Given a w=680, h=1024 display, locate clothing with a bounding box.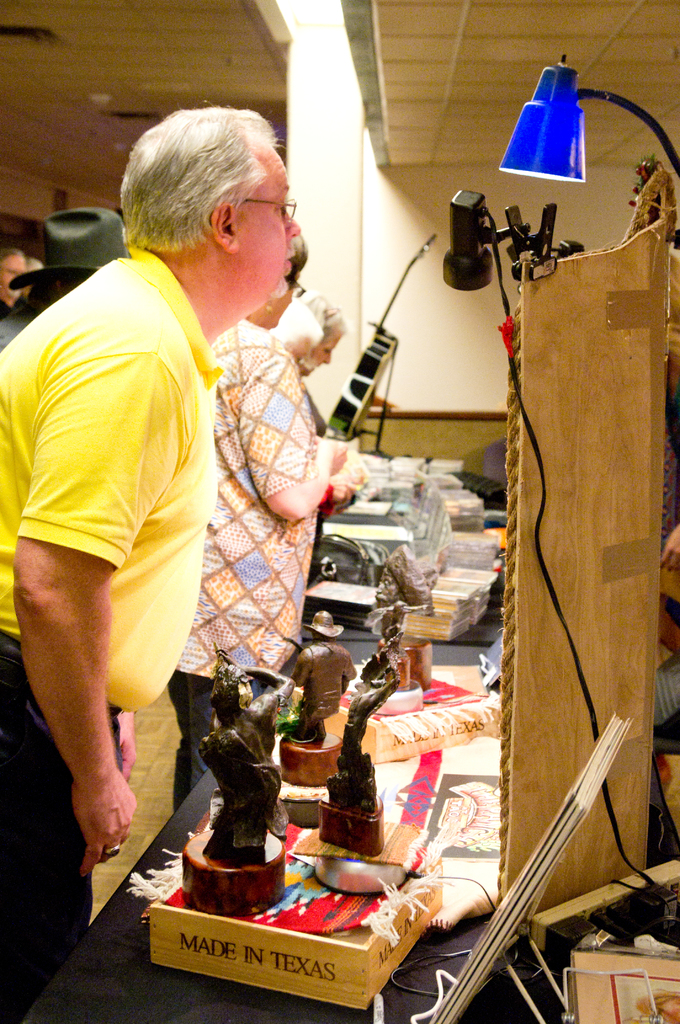
Located: locate(0, 238, 223, 1023).
